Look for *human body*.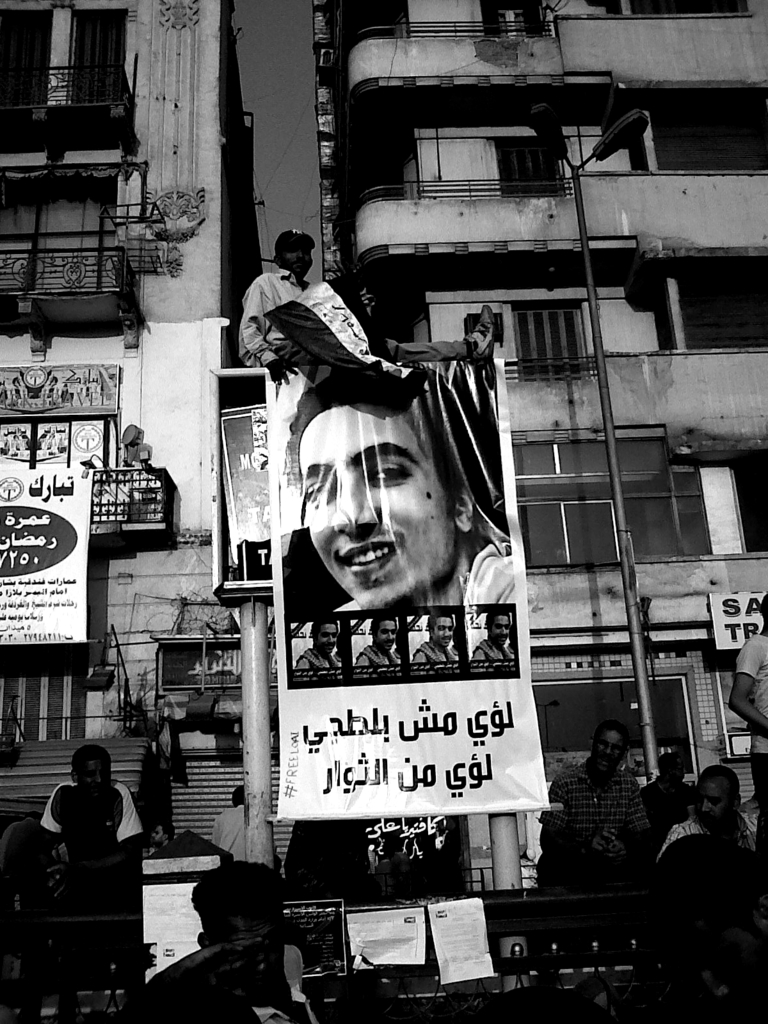
Found: <region>212, 805, 243, 861</region>.
